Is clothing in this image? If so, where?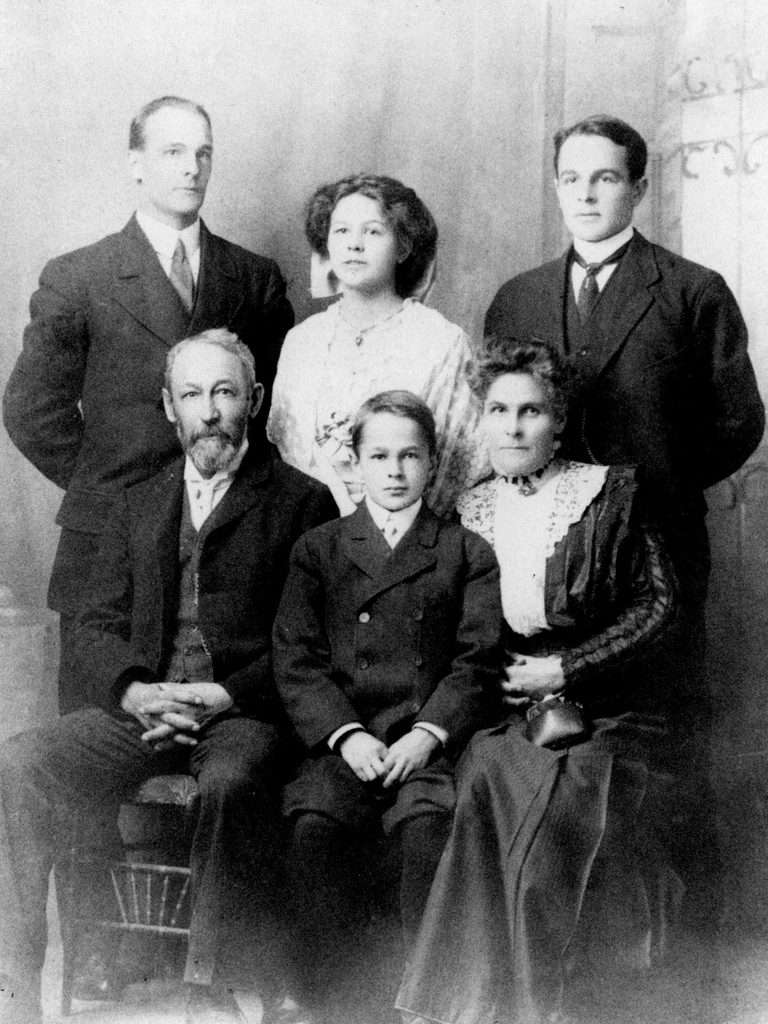
Yes, at bbox(394, 457, 683, 1023).
